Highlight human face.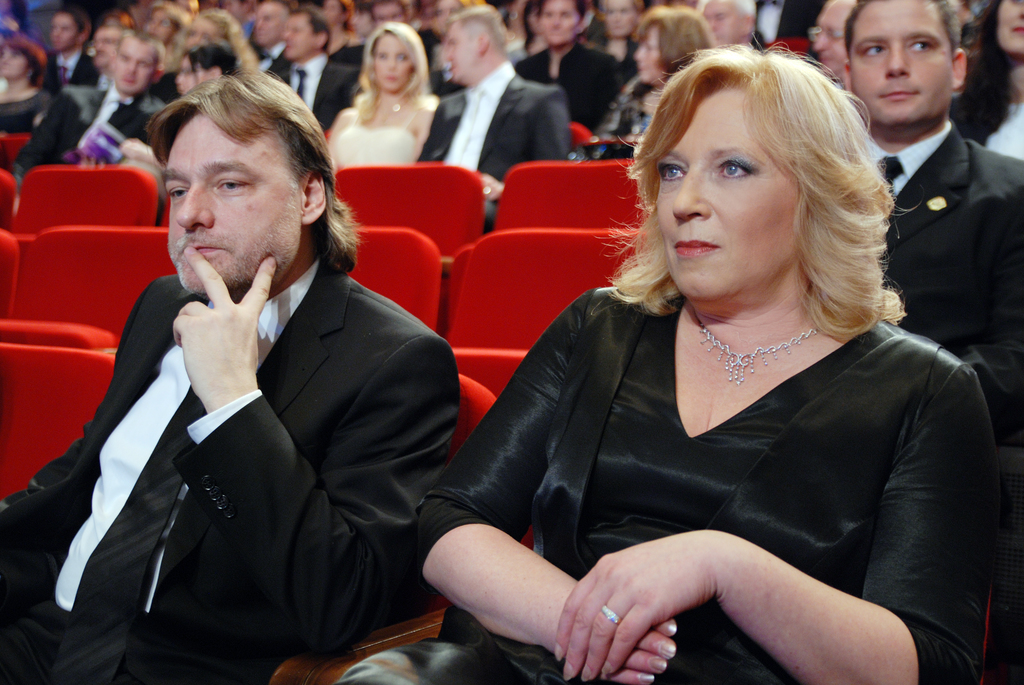
Highlighted region: bbox(163, 109, 298, 288).
